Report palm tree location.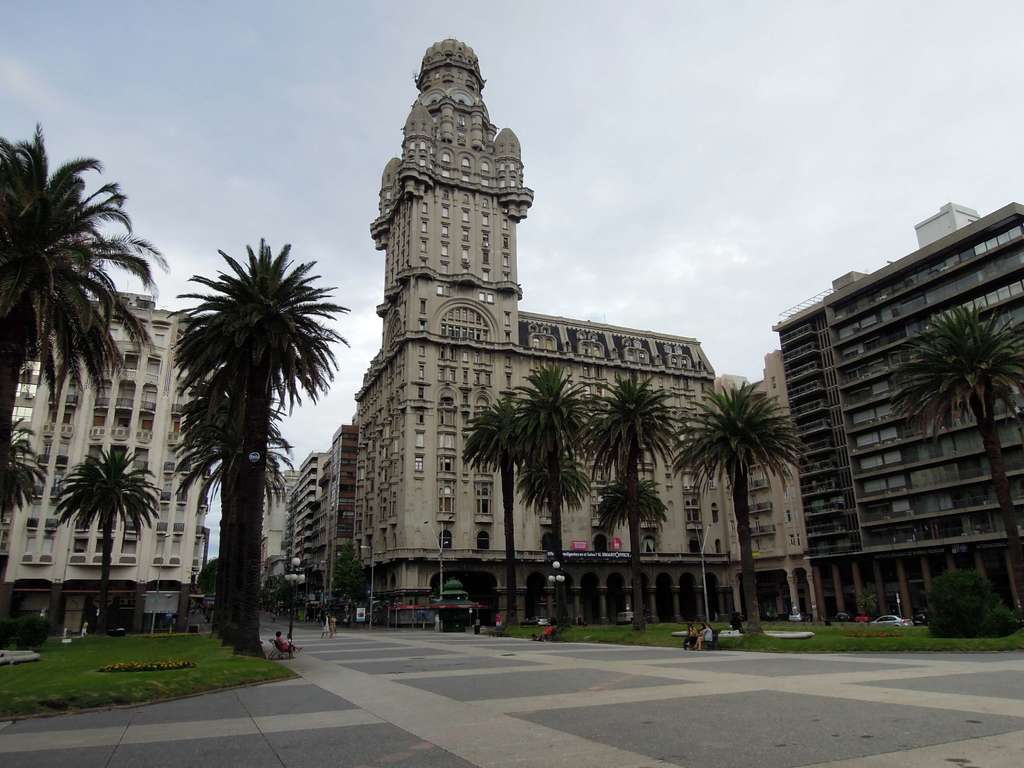
Report: bbox=(490, 364, 579, 634).
